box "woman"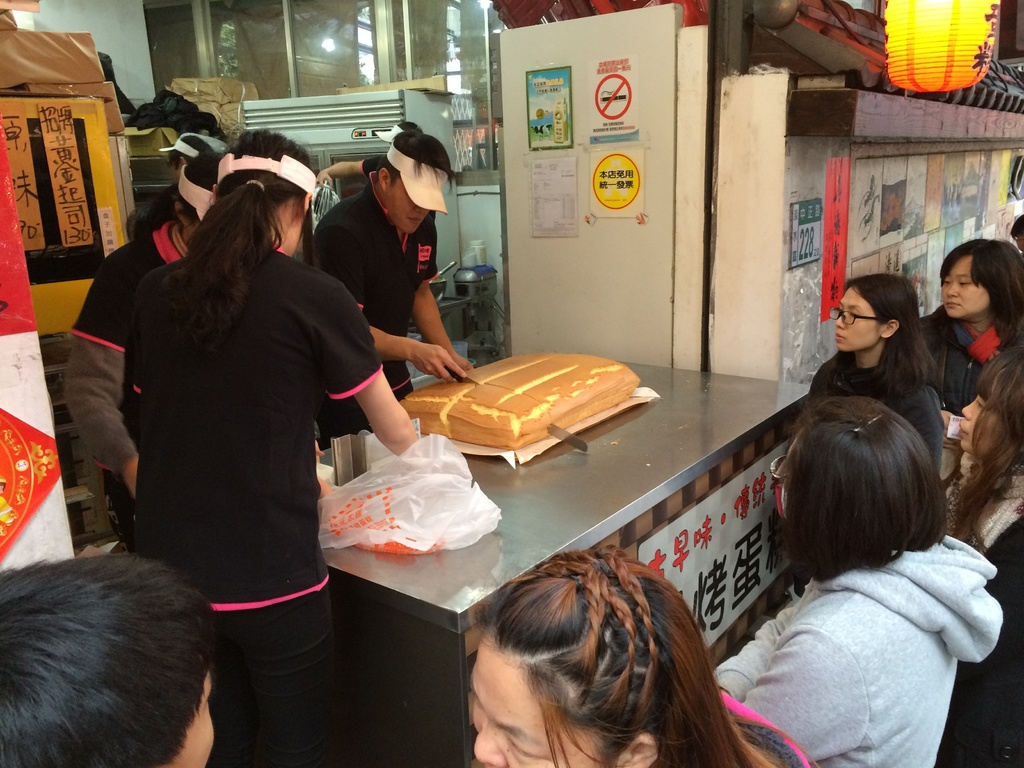
{"left": 806, "top": 276, "right": 943, "bottom": 479}
